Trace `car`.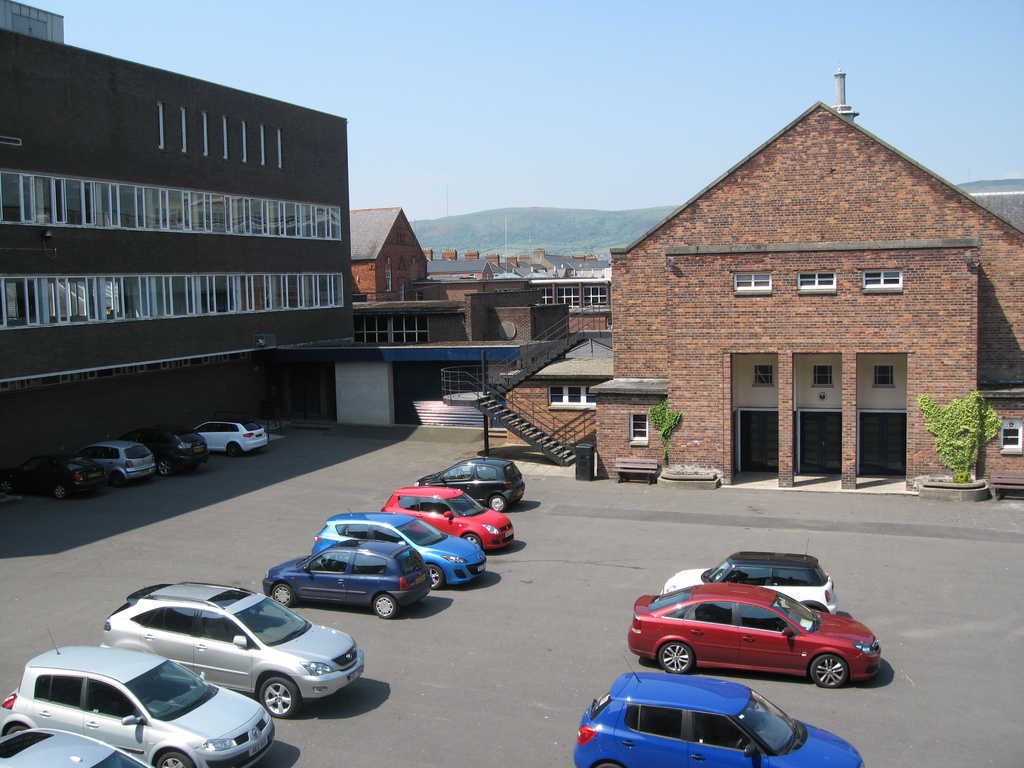
Traced to pyautogui.locateOnScreen(193, 418, 269, 456).
